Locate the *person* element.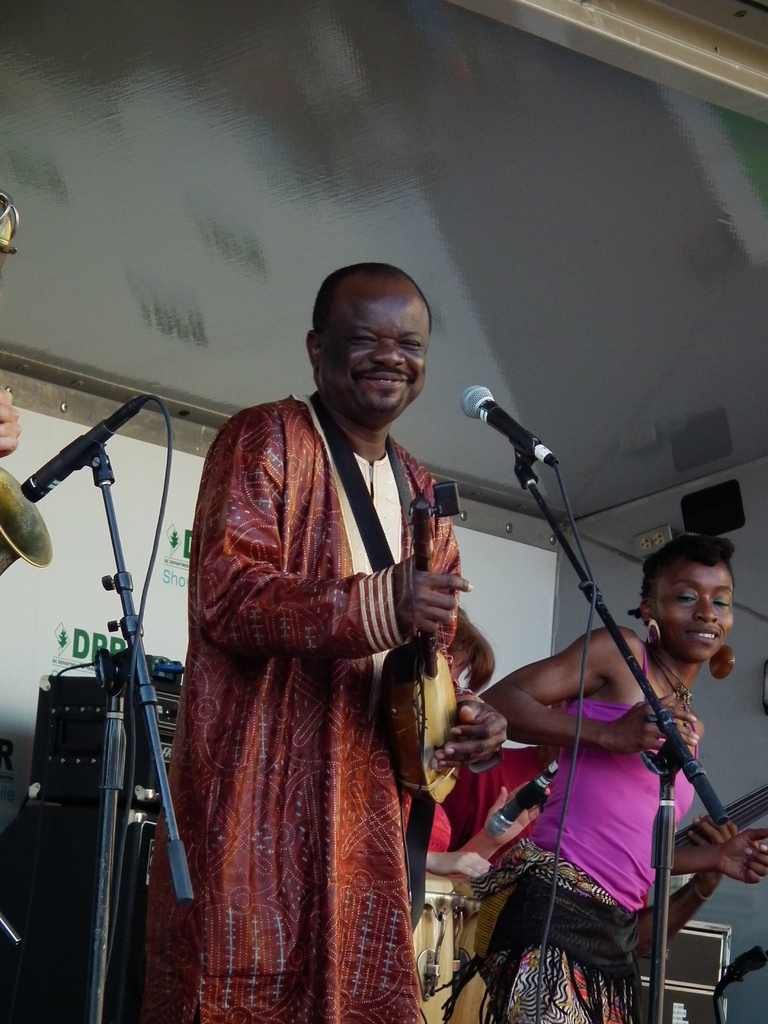
Element bbox: [403, 608, 551, 883].
